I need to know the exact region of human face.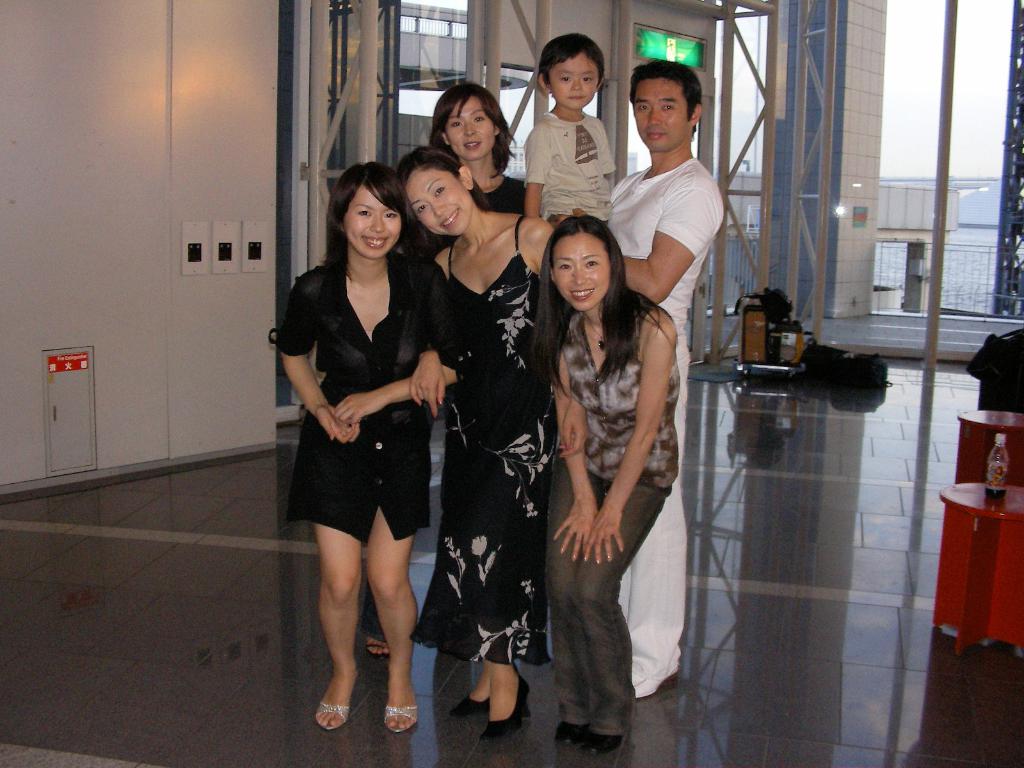
Region: [left=637, top=78, right=689, bottom=154].
